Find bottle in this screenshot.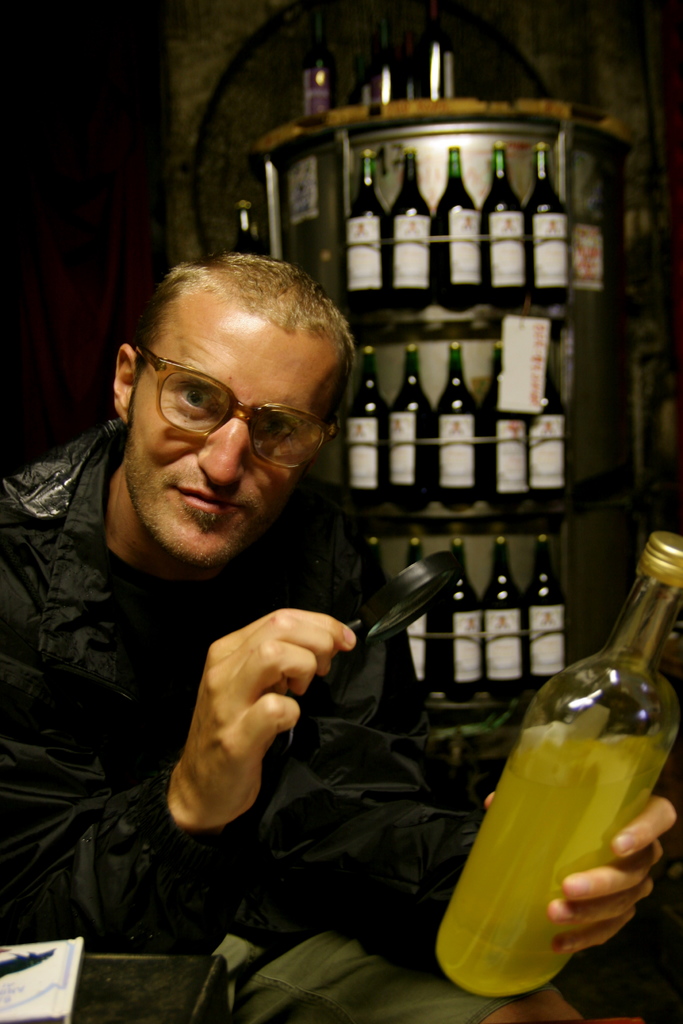
The bounding box for bottle is [424, 8, 449, 101].
